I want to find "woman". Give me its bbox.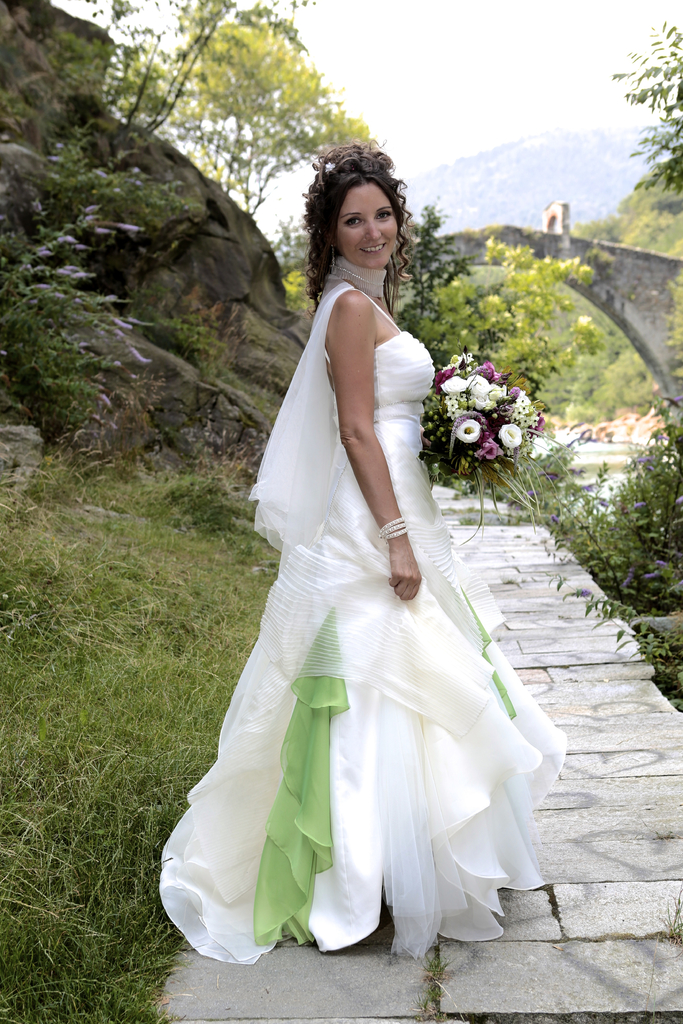
x1=157, y1=147, x2=572, y2=950.
